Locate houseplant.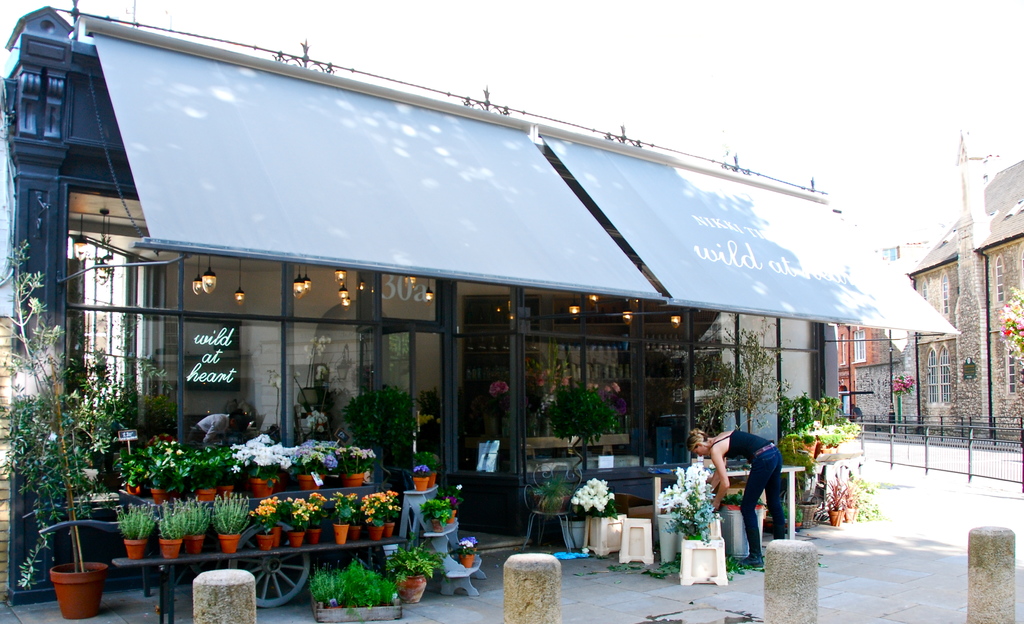
Bounding box: {"left": 312, "top": 555, "right": 390, "bottom": 617}.
